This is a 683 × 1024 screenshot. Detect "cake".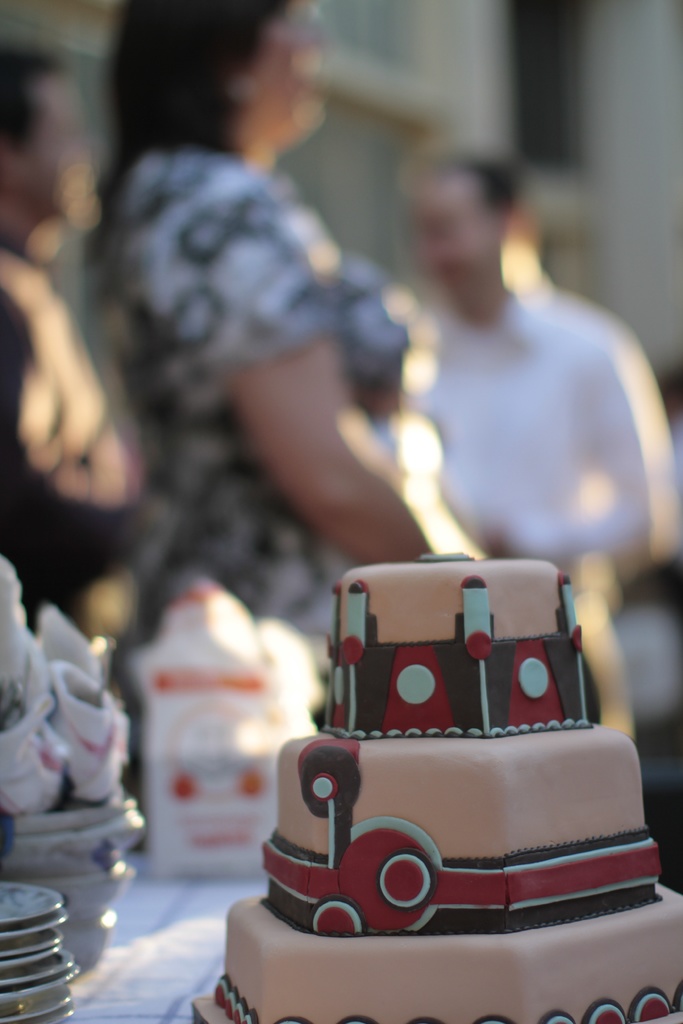
box=[192, 550, 682, 1023].
